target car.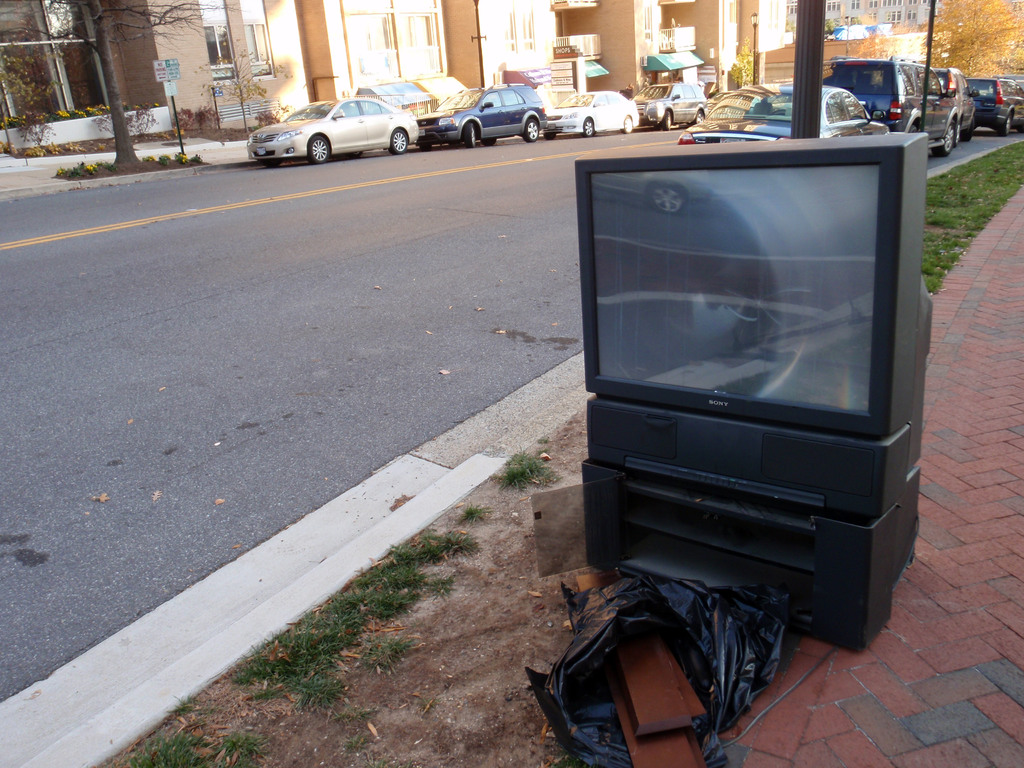
Target region: (left=548, top=90, right=640, bottom=139).
